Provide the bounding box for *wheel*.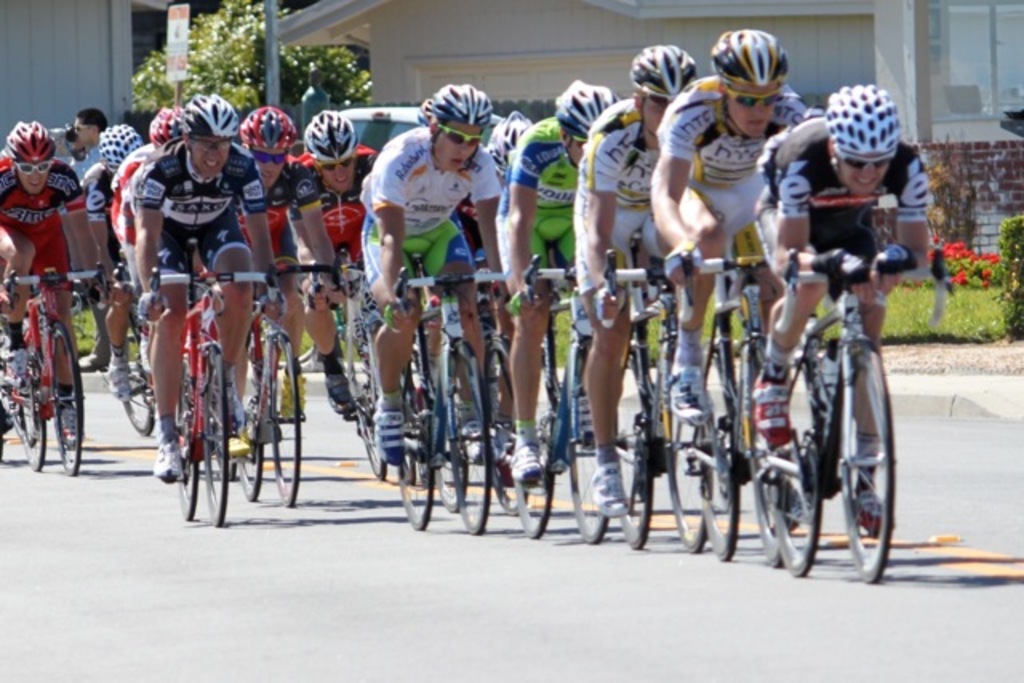
box(613, 328, 667, 537).
